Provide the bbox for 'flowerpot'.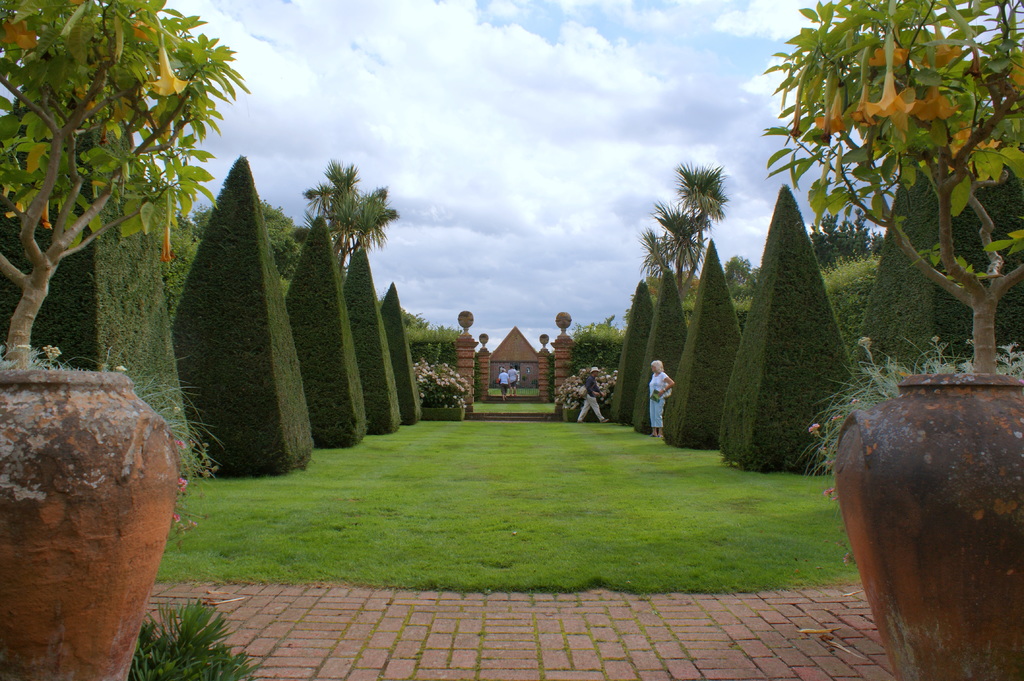
4:374:174:680.
